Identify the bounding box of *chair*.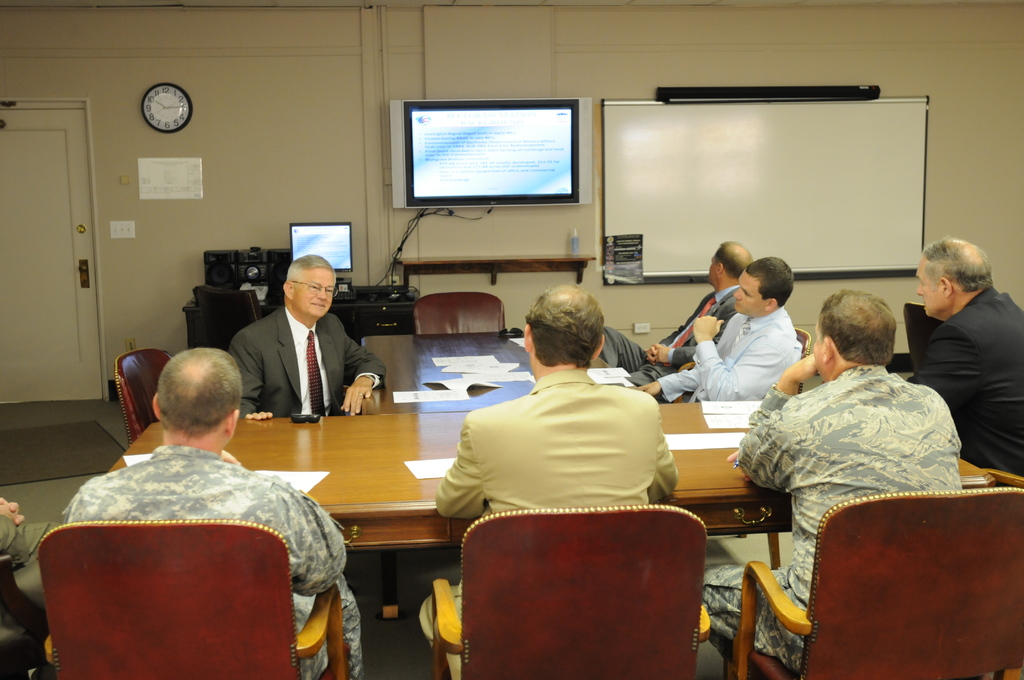
[115, 348, 180, 442].
